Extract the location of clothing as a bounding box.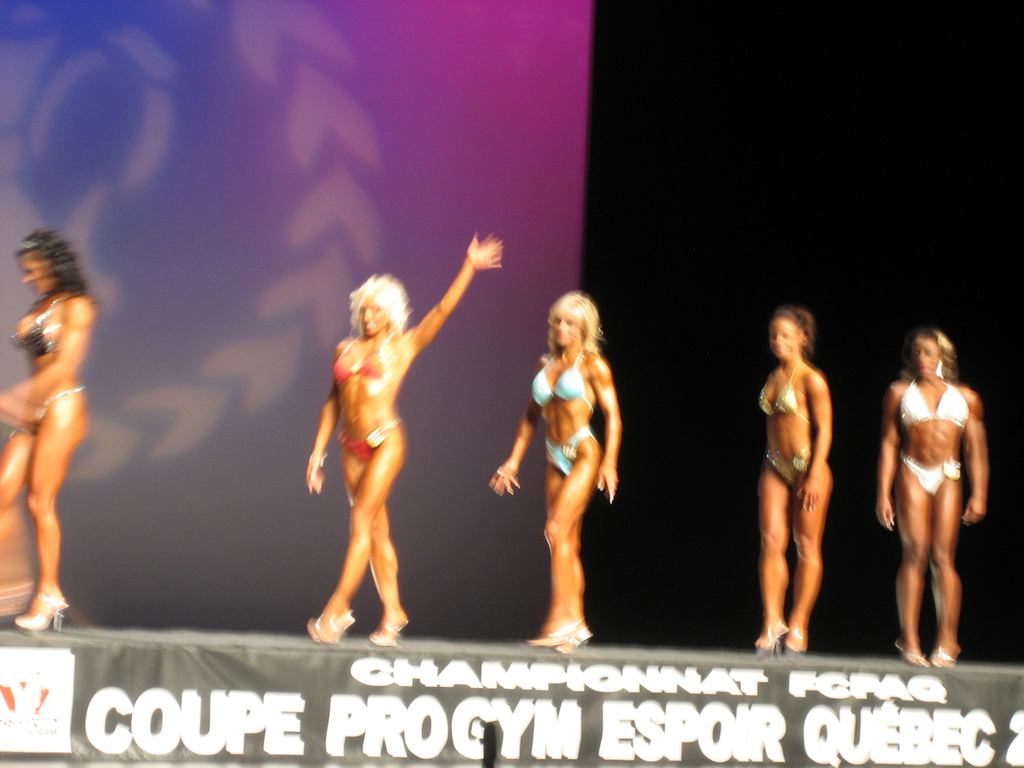
(left=880, top=372, right=977, bottom=492).
